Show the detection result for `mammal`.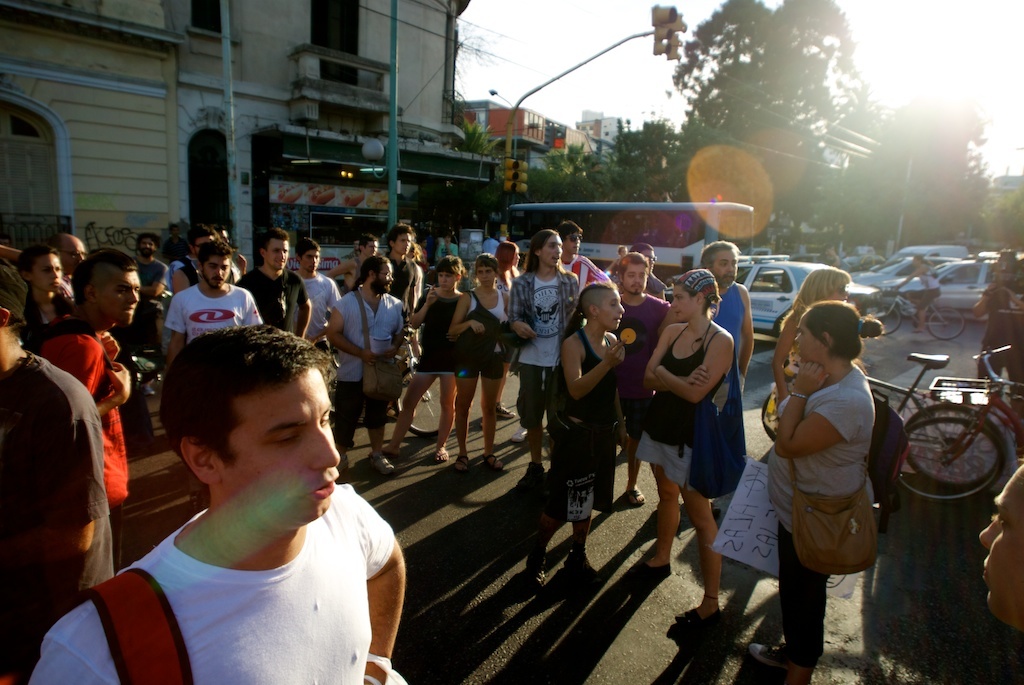
BBox(171, 219, 212, 293).
